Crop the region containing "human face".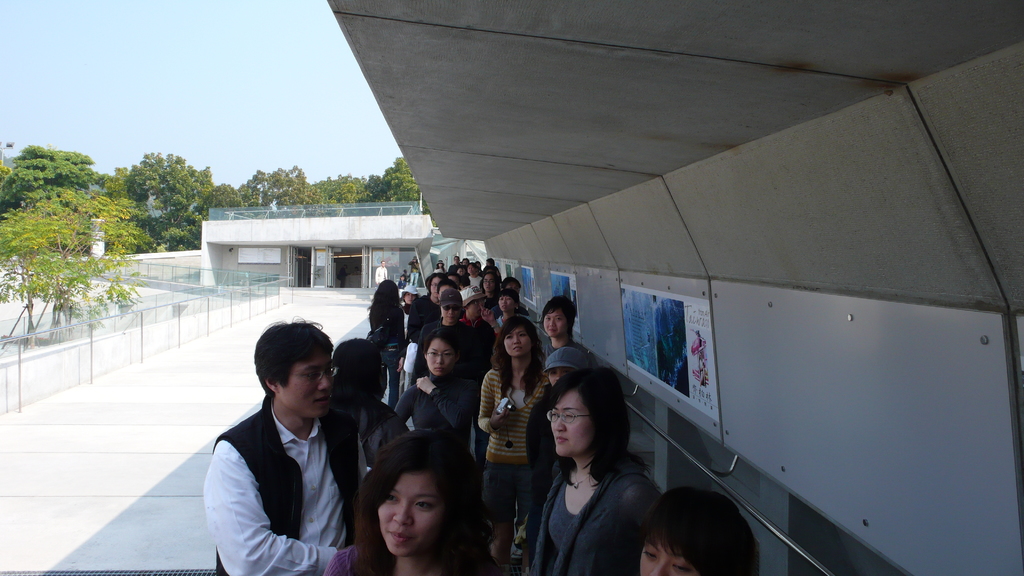
Crop region: [left=504, top=282, right=518, bottom=291].
